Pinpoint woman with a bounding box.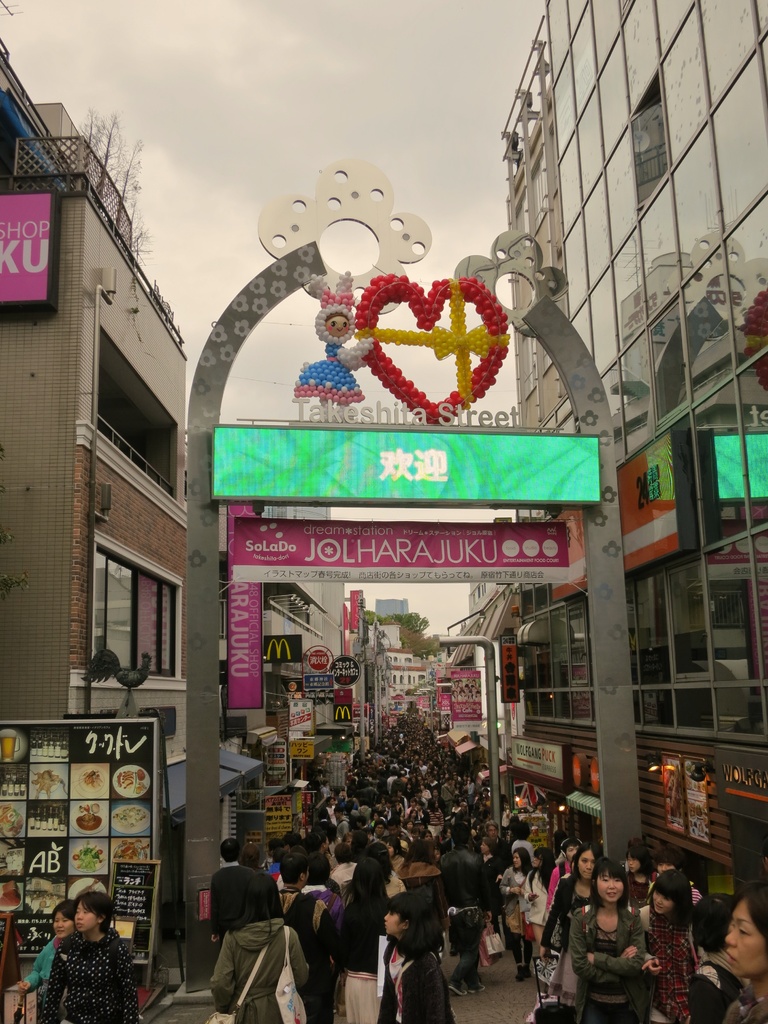
209 880 312 1023.
